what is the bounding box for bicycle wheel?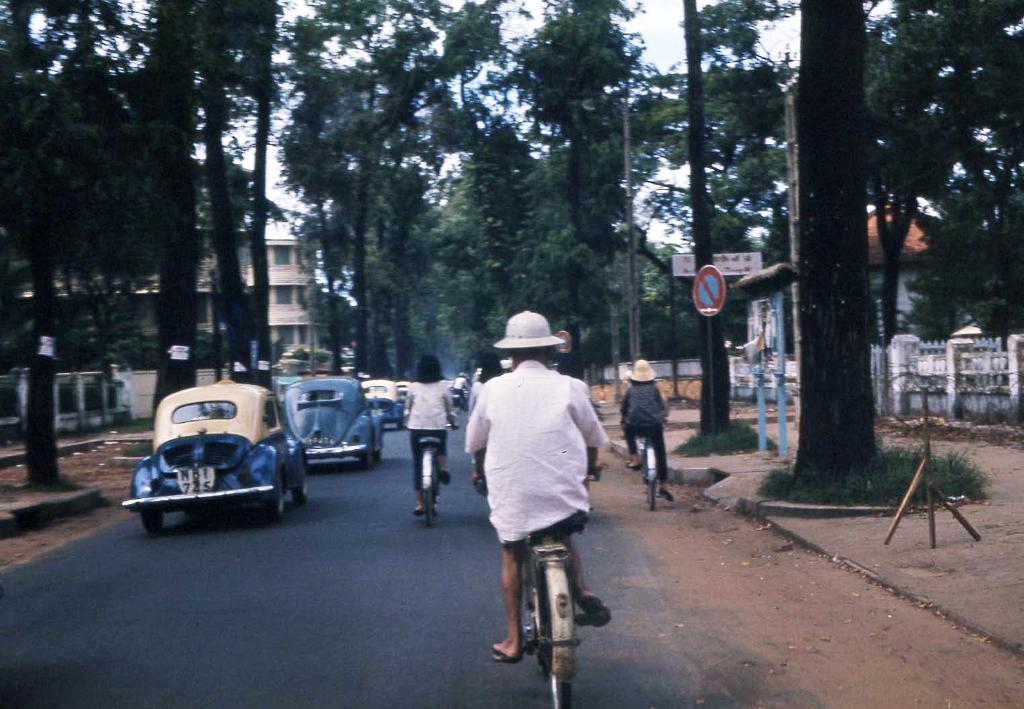
left=421, top=476, right=434, bottom=523.
